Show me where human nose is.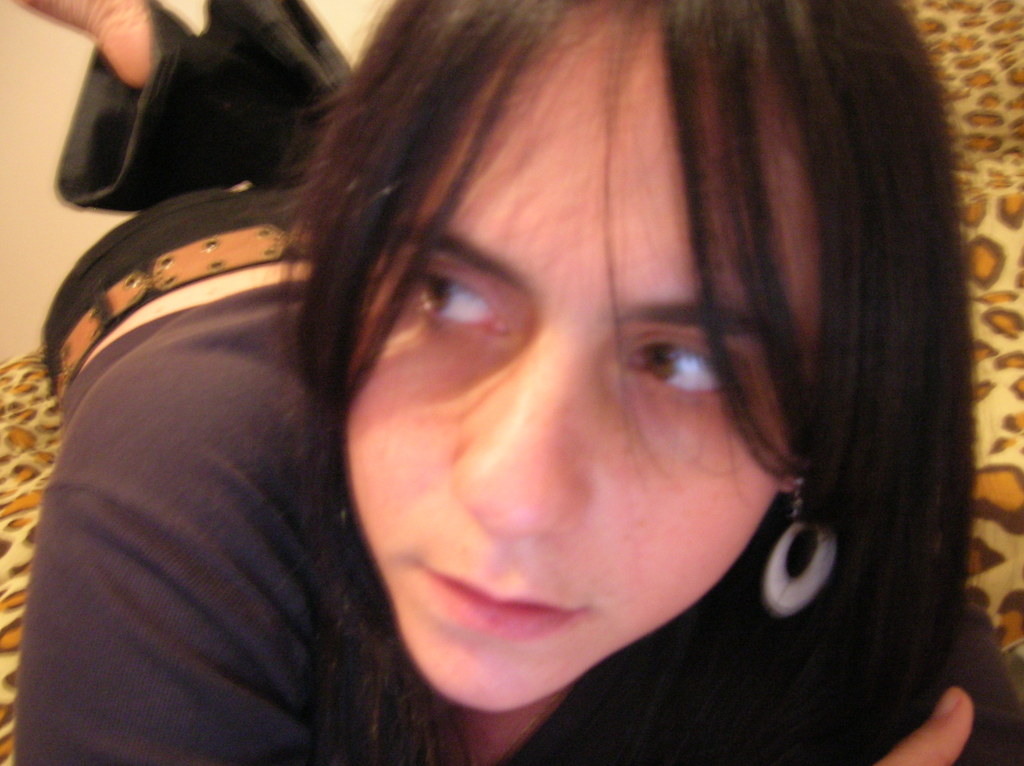
human nose is at bbox(459, 323, 593, 544).
